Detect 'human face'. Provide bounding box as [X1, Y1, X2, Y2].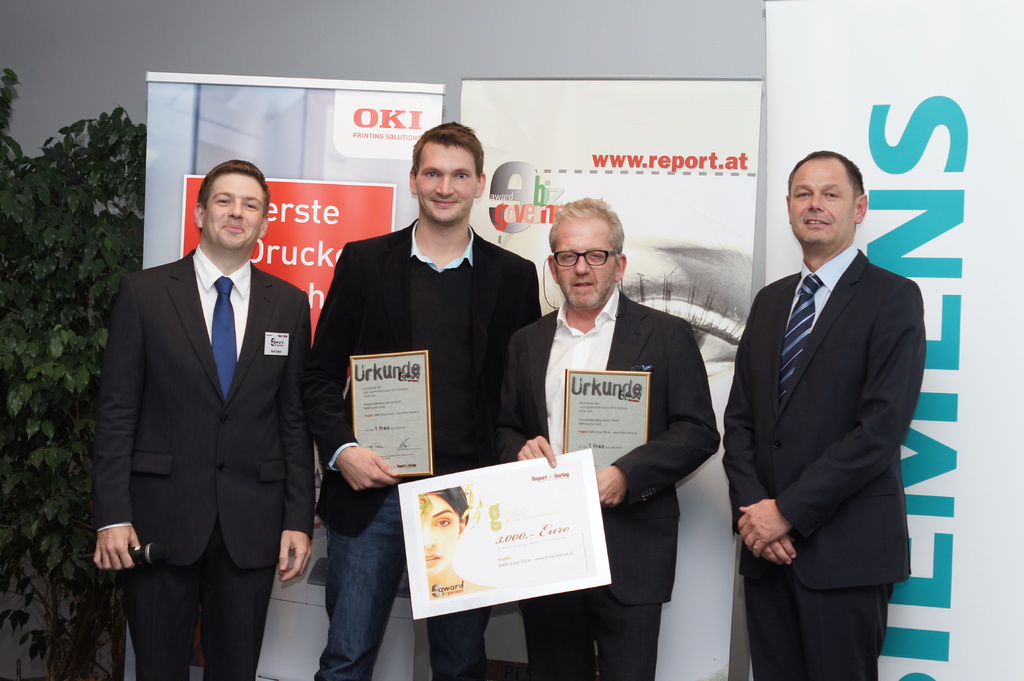
[418, 495, 458, 573].
